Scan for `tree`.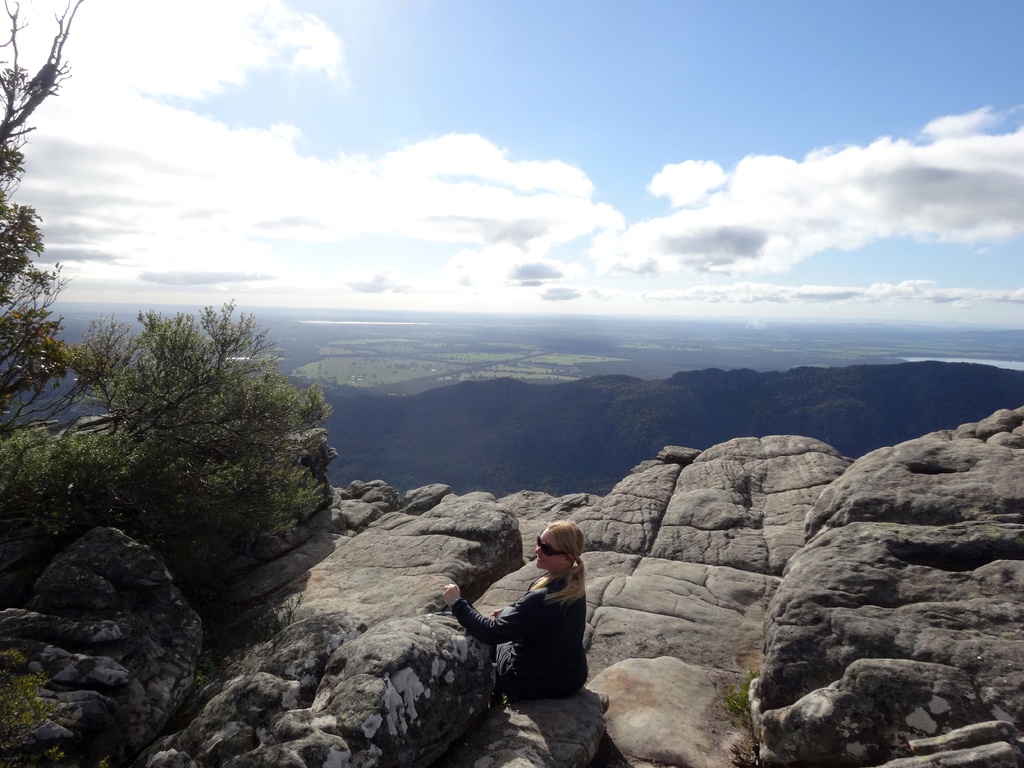
Scan result: (46, 278, 340, 586).
